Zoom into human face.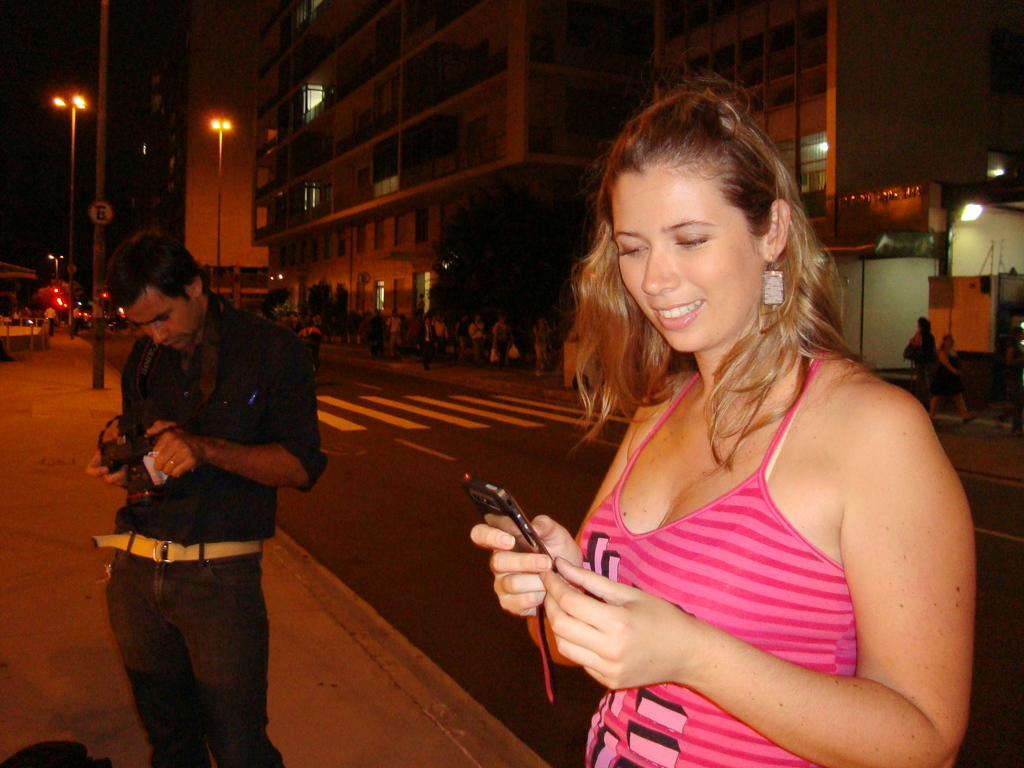
Zoom target: bbox(609, 160, 767, 355).
